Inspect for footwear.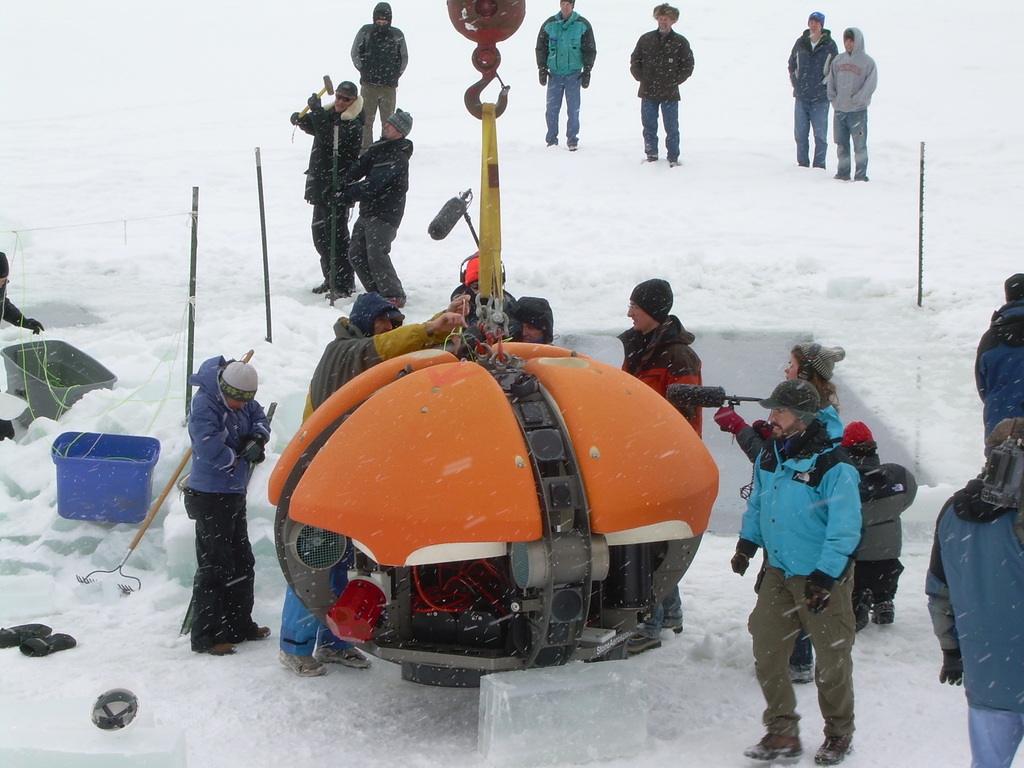
Inspection: [670,160,681,168].
